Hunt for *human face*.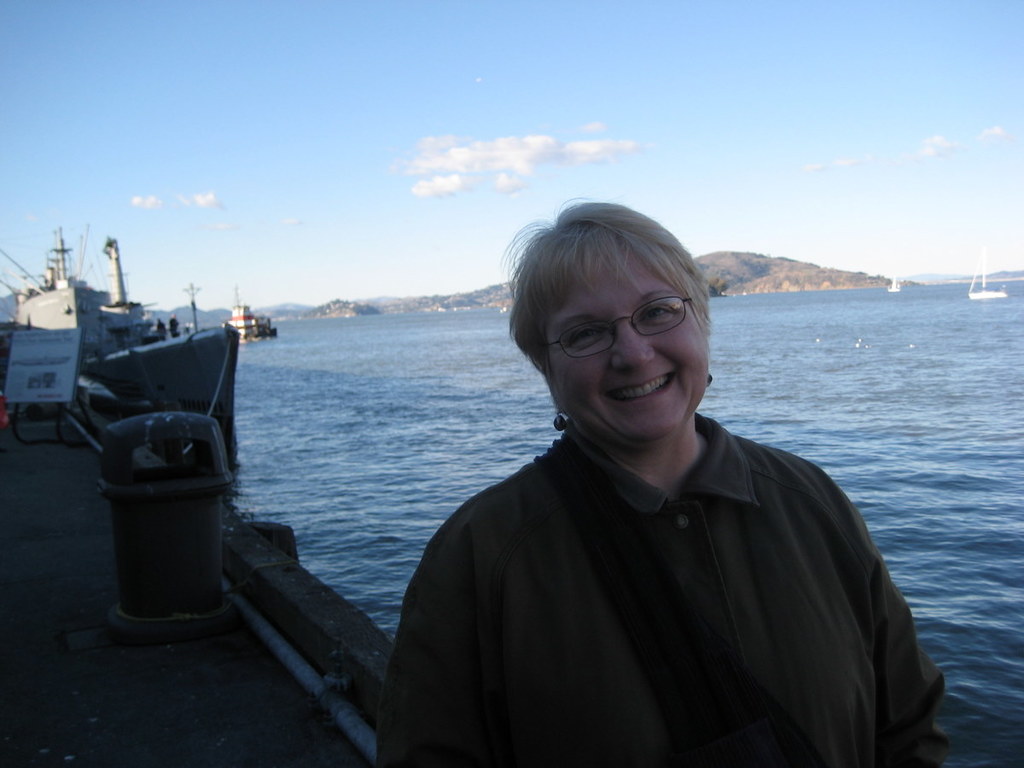
Hunted down at select_region(545, 238, 701, 439).
